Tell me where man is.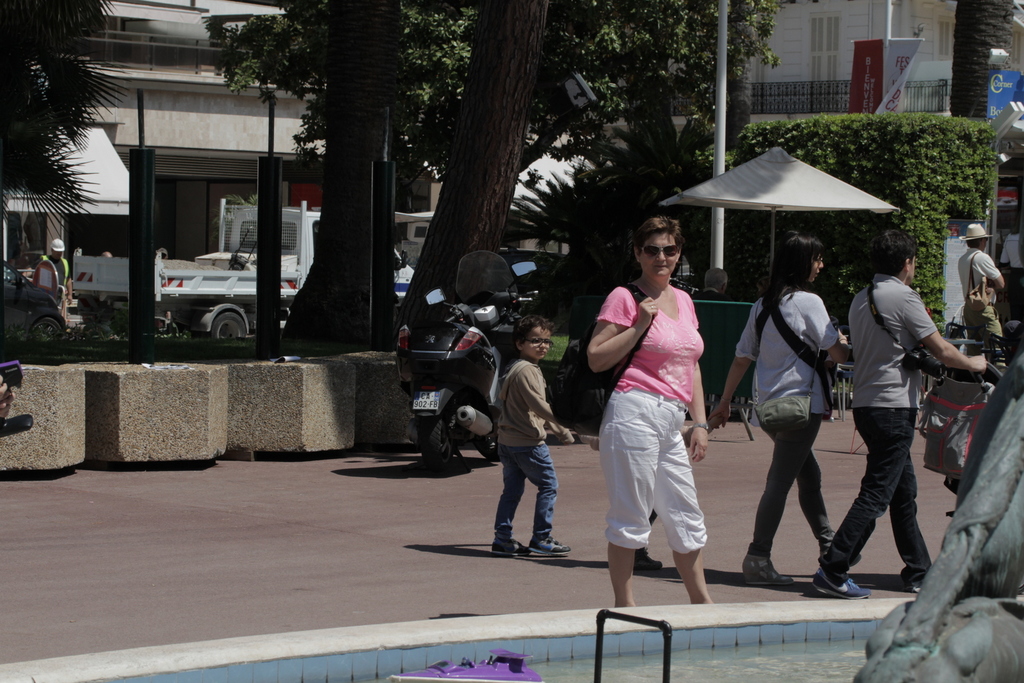
man is at {"left": 839, "top": 221, "right": 965, "bottom": 599}.
